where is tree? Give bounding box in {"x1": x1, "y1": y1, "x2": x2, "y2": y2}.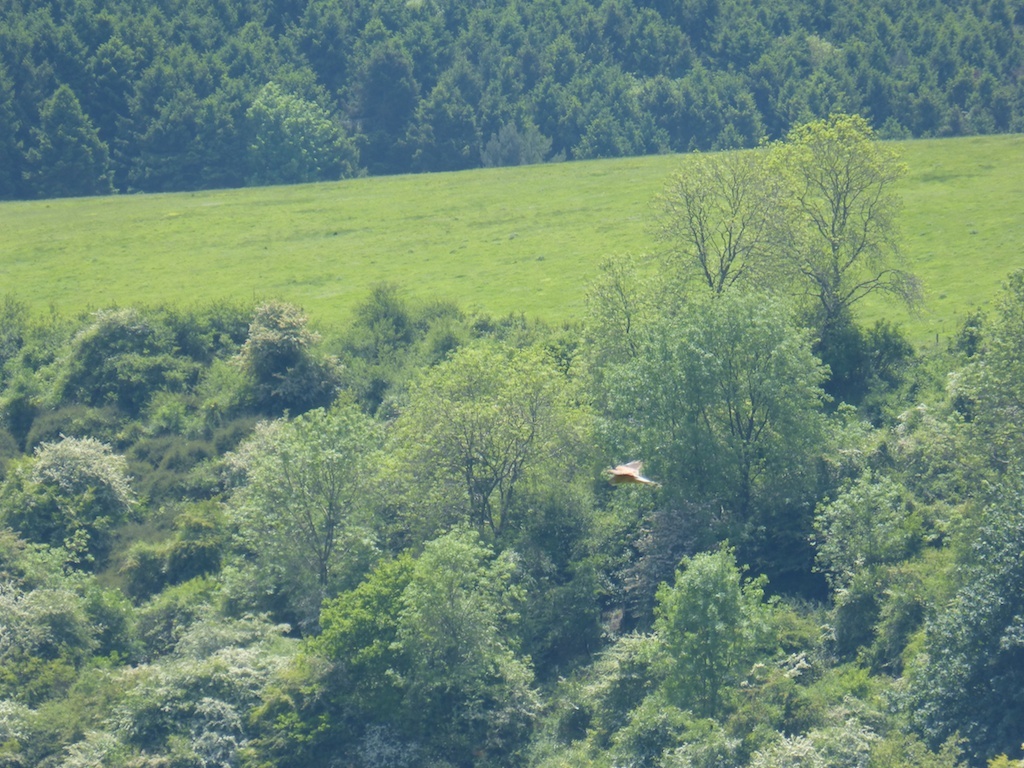
{"x1": 755, "y1": 31, "x2": 831, "y2": 126}.
